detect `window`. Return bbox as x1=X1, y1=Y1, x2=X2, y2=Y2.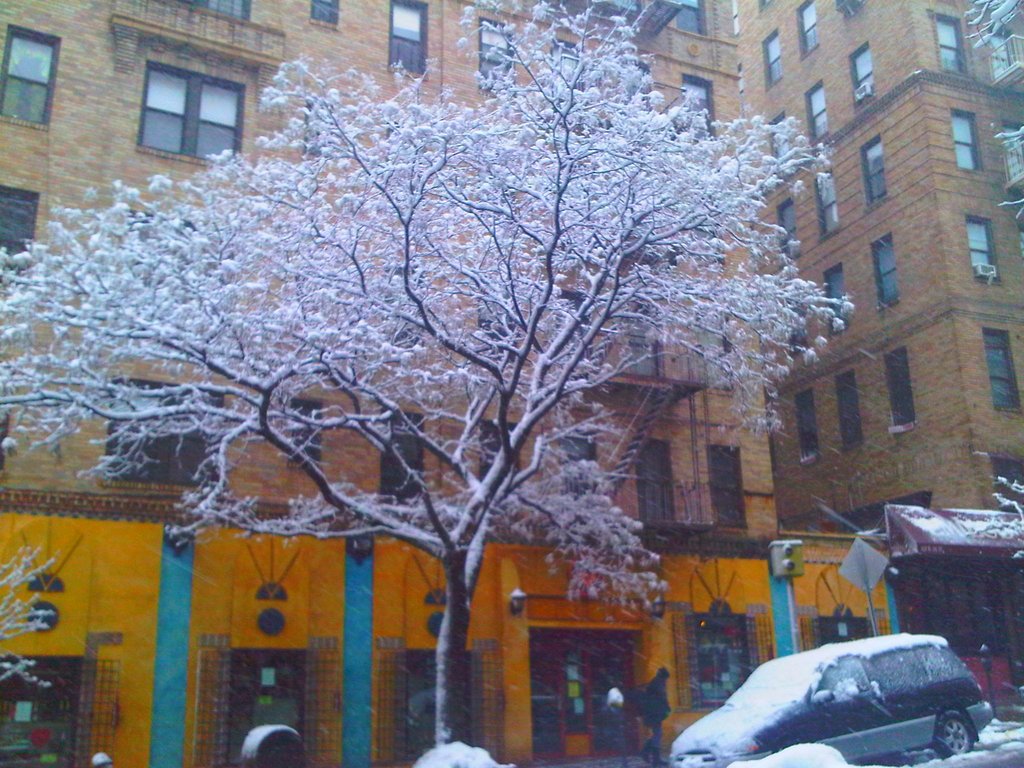
x1=676, y1=0, x2=701, y2=36.
